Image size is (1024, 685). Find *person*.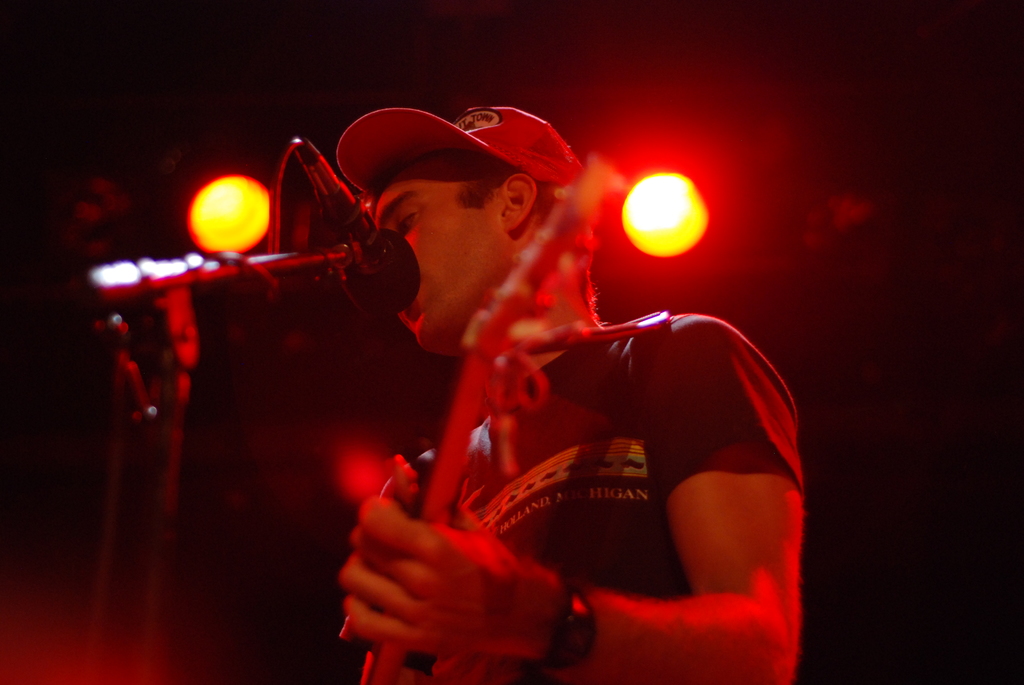
208/91/796/656.
